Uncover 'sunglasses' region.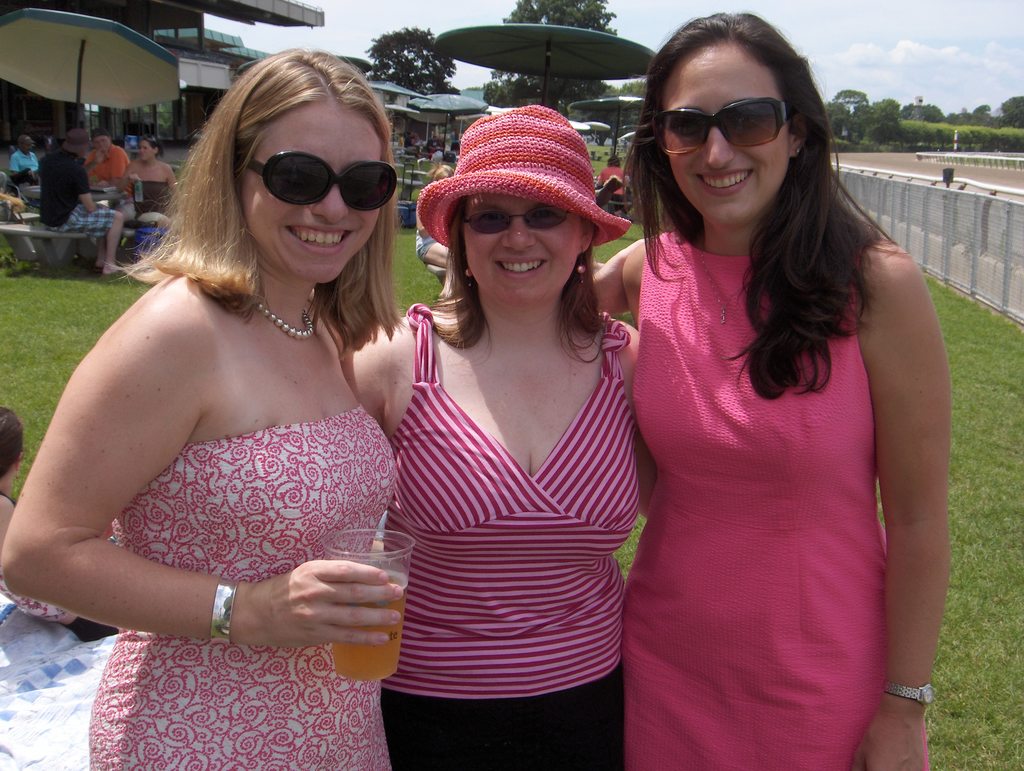
Uncovered: left=647, top=101, right=796, bottom=159.
